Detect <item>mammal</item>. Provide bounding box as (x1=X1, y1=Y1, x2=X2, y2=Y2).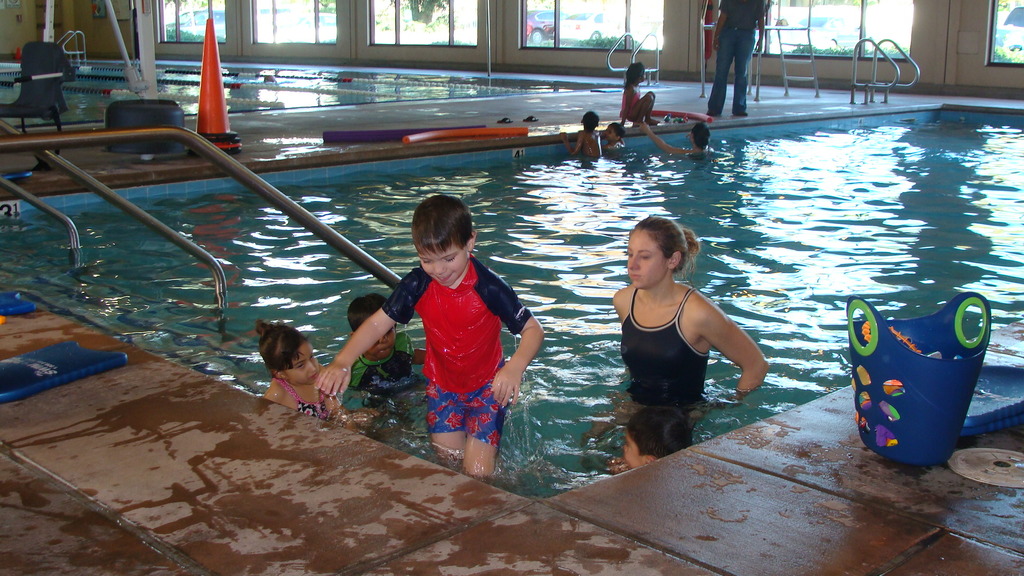
(x1=609, y1=210, x2=771, y2=429).
